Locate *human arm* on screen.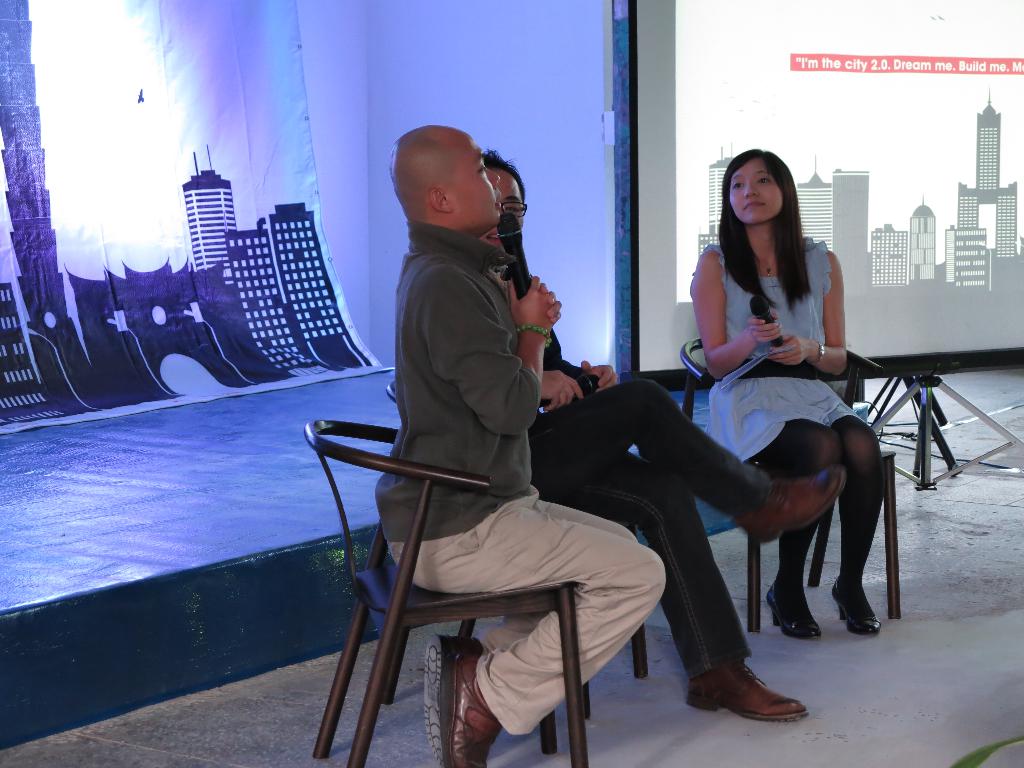
On screen at [x1=750, y1=246, x2=858, y2=375].
